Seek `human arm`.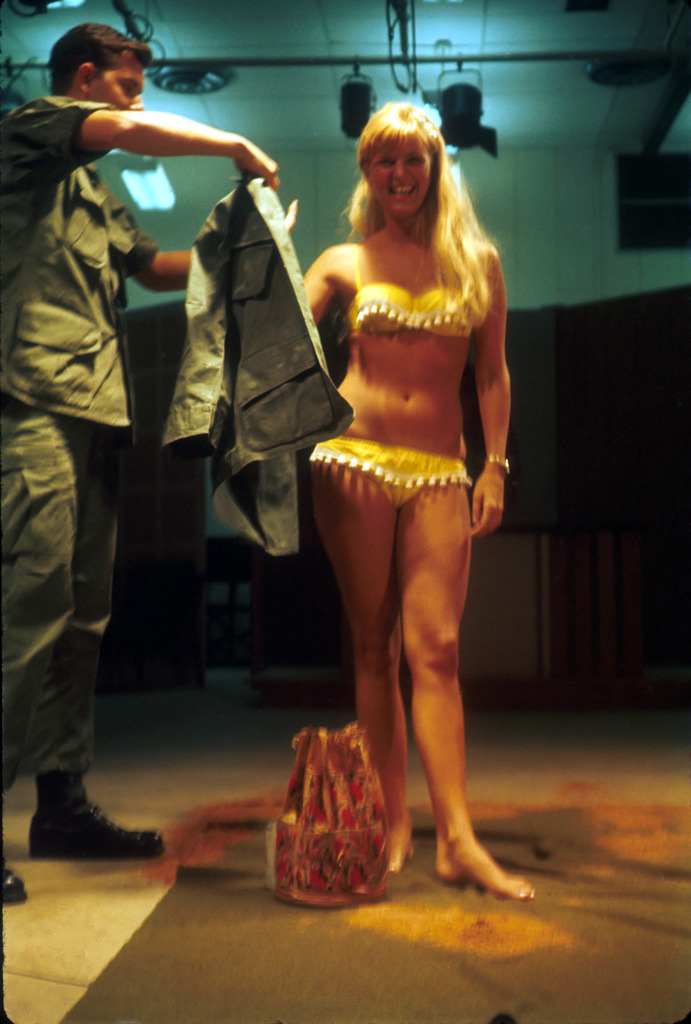
l=118, t=207, r=195, b=294.
